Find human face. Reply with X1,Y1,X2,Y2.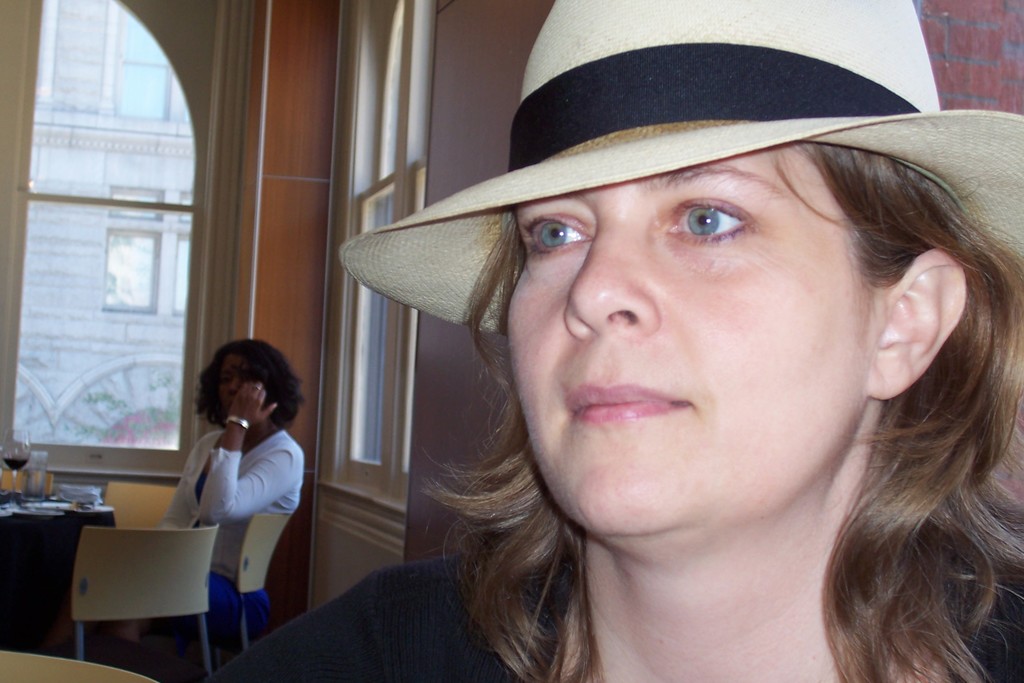
497,136,881,530.
